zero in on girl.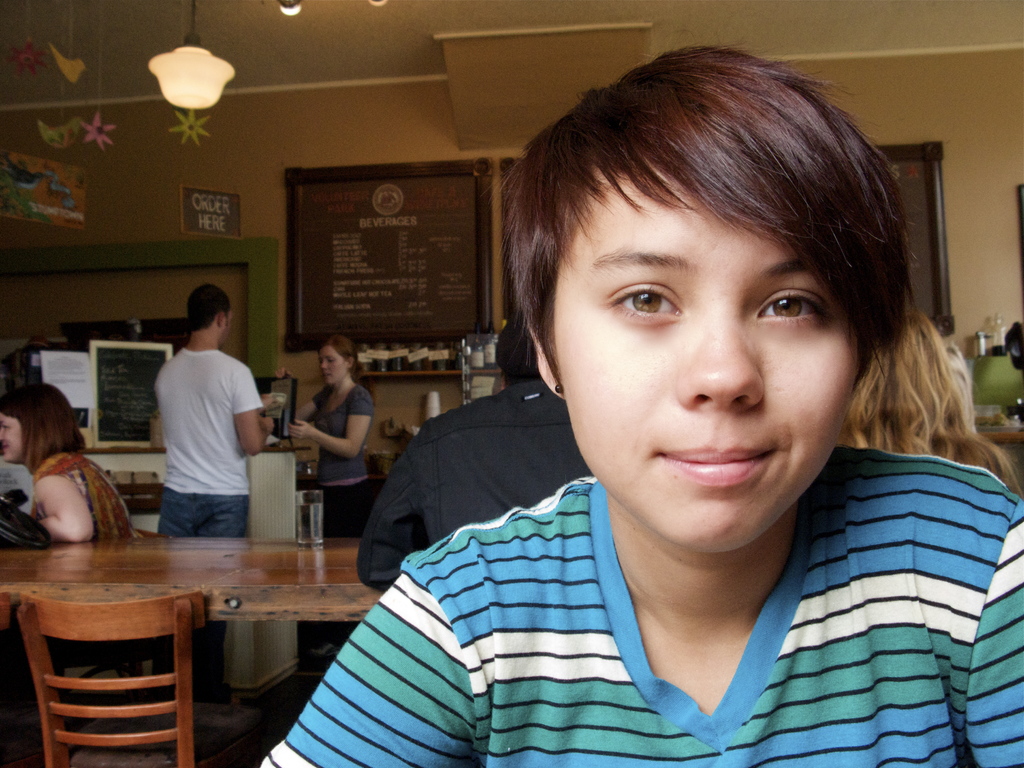
Zeroed in: l=0, t=381, r=138, b=547.
